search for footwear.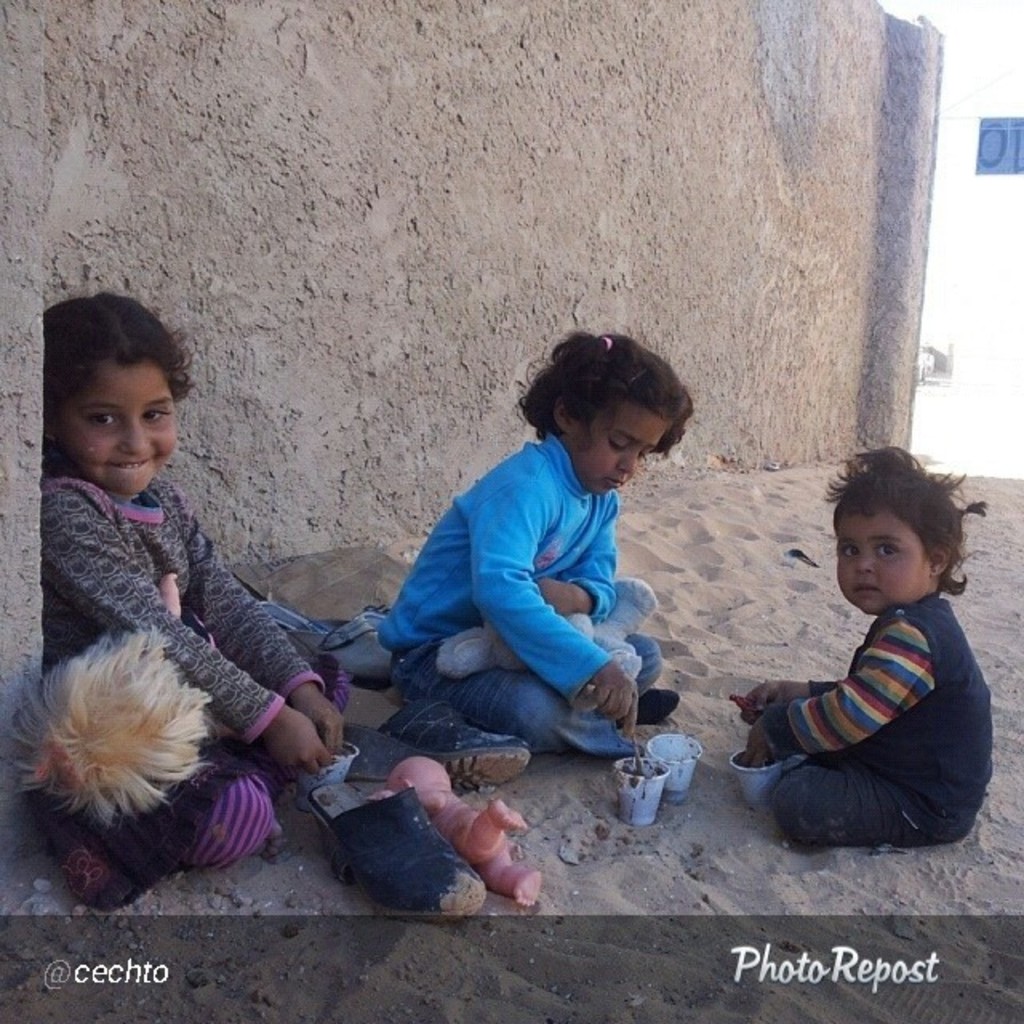
Found at [left=309, top=765, right=490, bottom=925].
